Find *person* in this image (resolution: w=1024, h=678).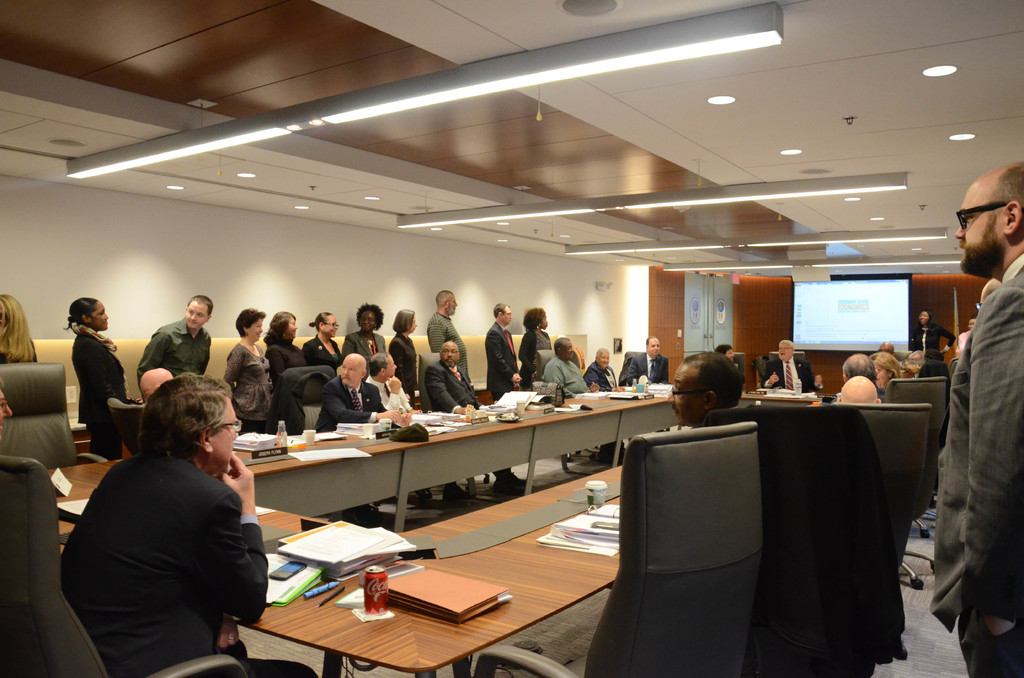
x1=421, y1=339, x2=480, y2=412.
